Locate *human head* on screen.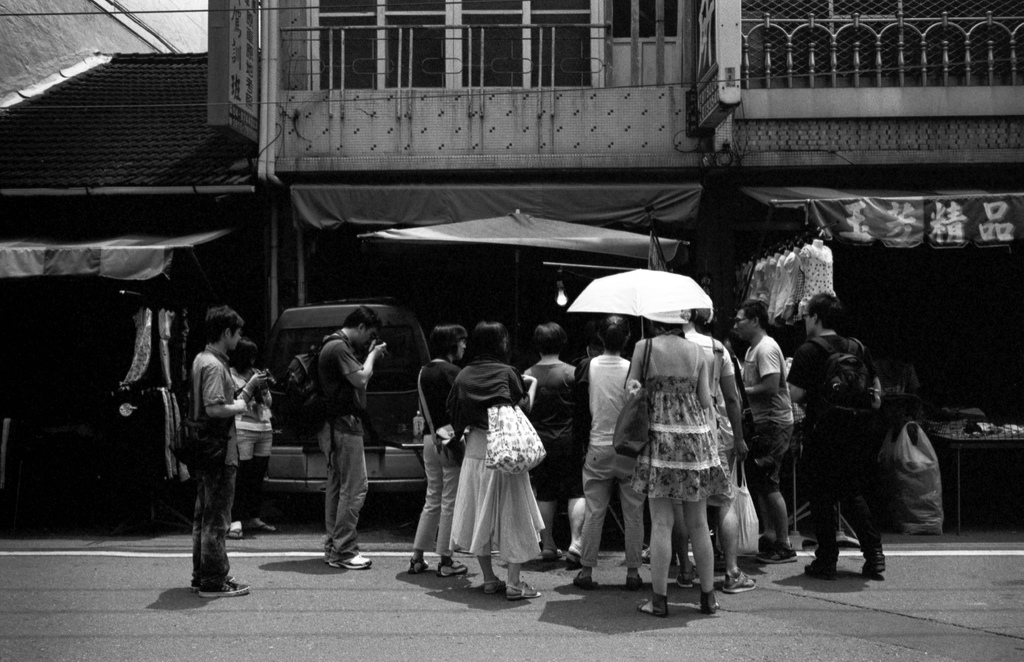
On screen at 532,319,568,360.
